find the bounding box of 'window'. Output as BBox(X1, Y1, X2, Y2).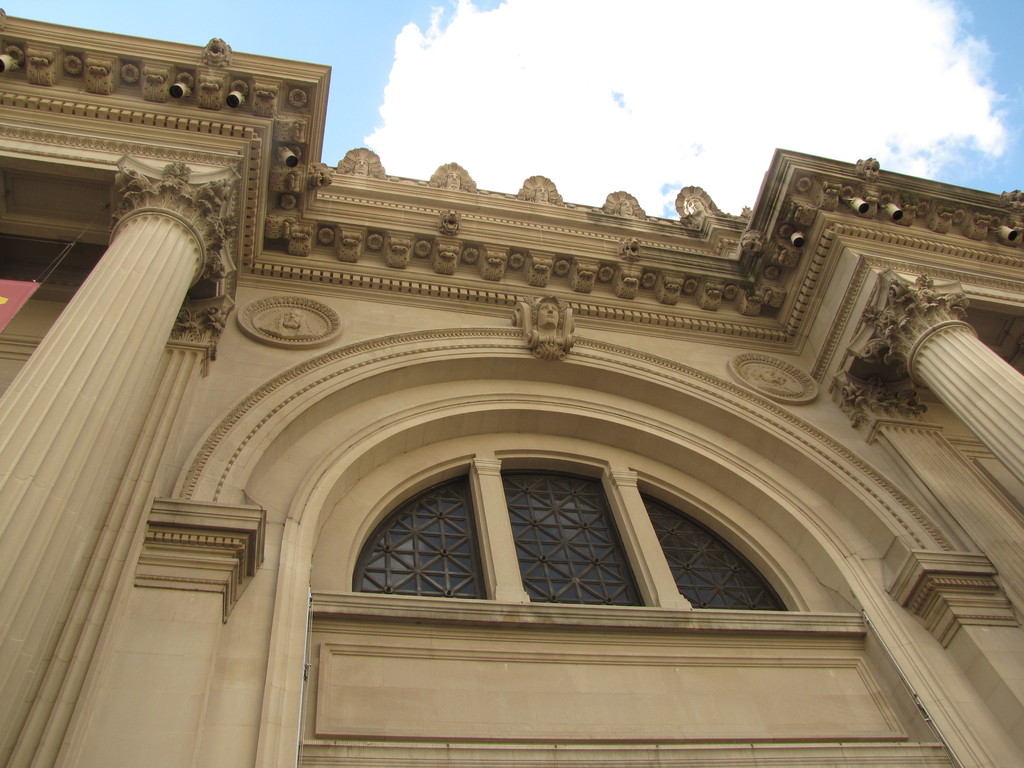
BBox(301, 436, 797, 640).
